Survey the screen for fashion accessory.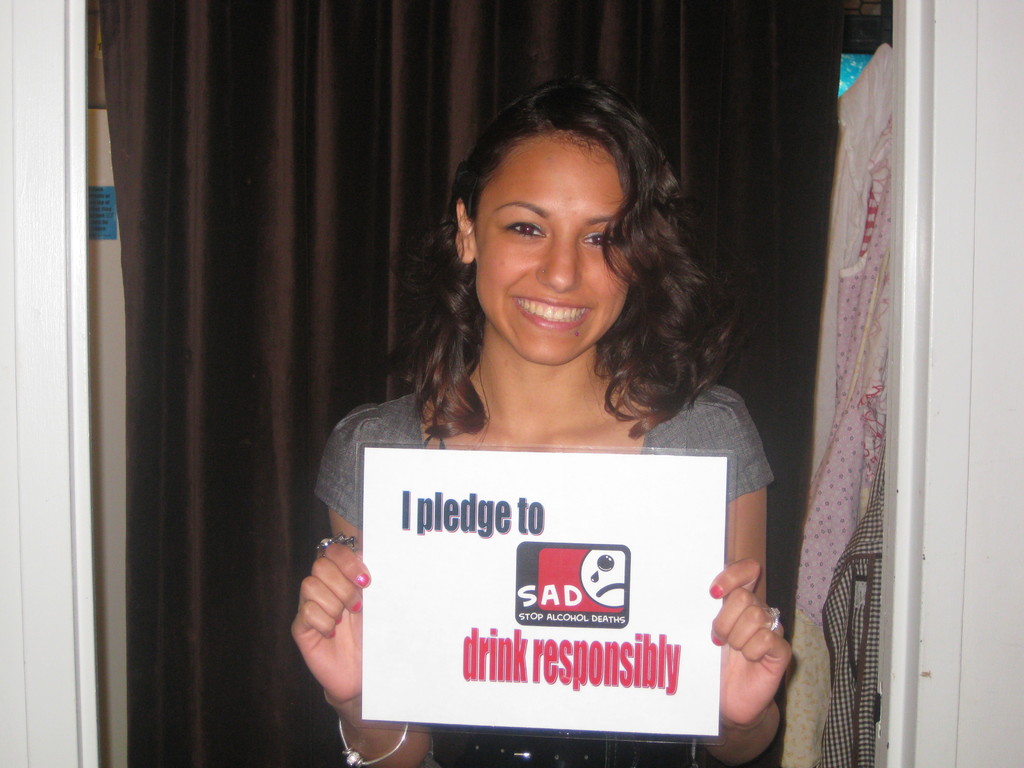
Survey found: 337 612 341 623.
